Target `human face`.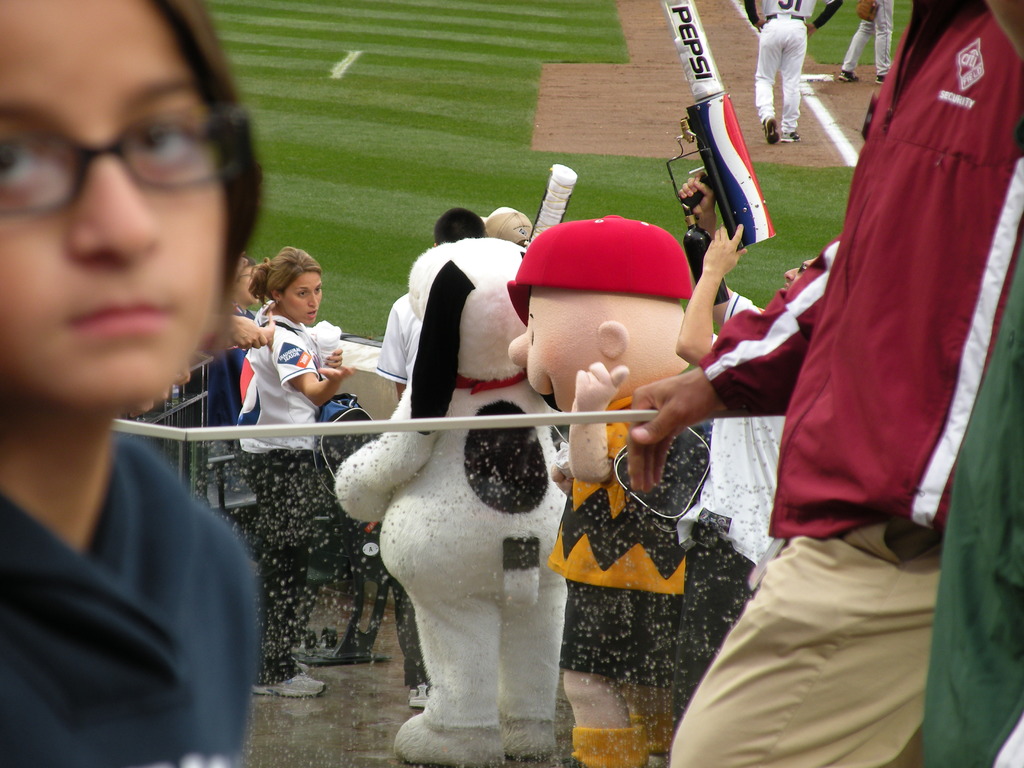
Target region: x1=4 y1=0 x2=228 y2=397.
